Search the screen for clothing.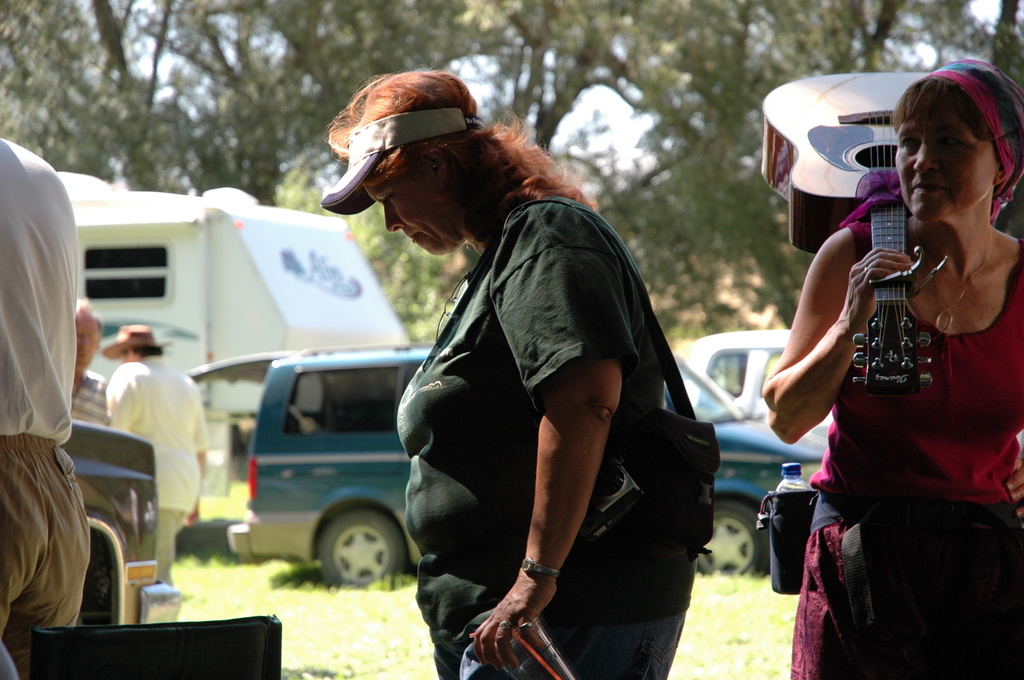
Found at BBox(0, 132, 92, 679).
